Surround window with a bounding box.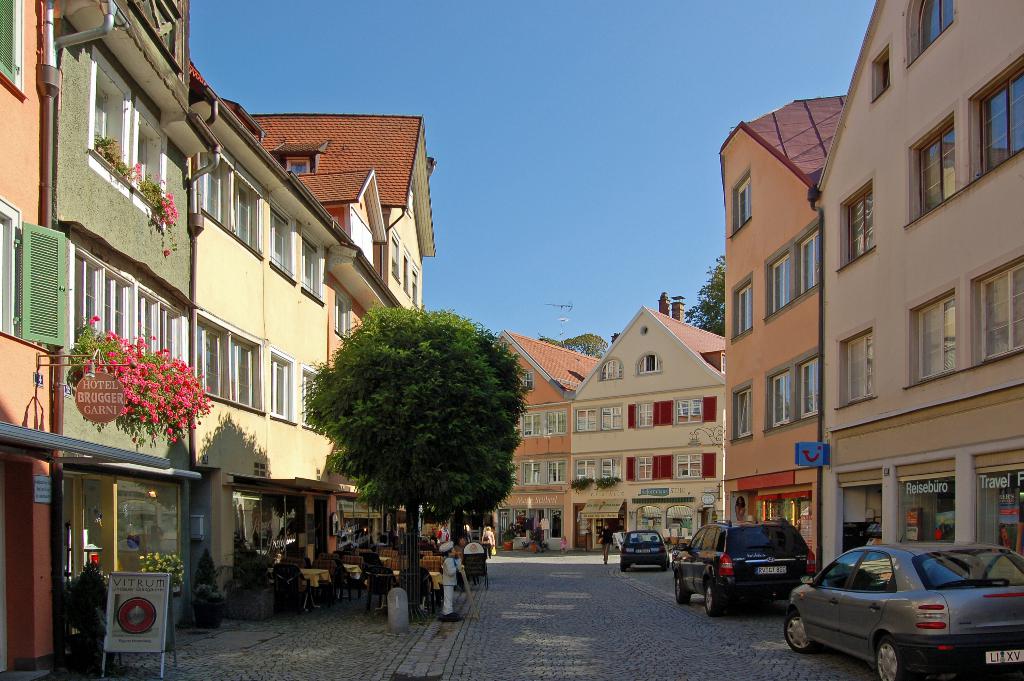
region(911, 255, 1019, 352).
